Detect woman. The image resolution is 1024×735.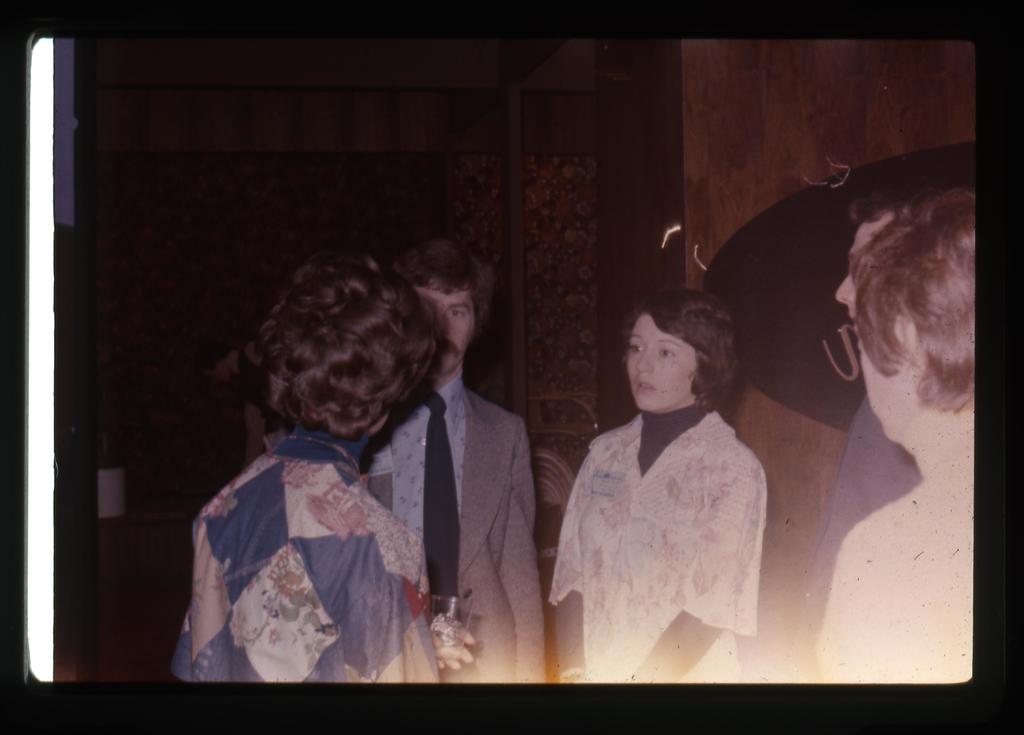
bbox=(170, 242, 474, 679).
